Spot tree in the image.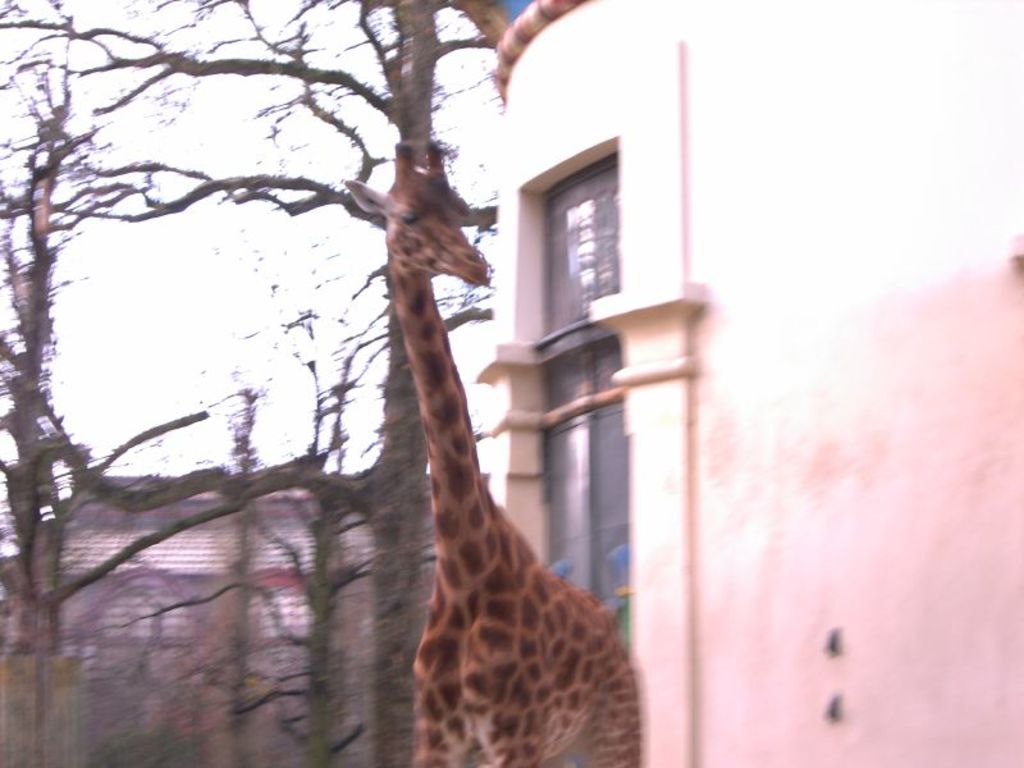
tree found at <bbox>0, 0, 502, 767</bbox>.
